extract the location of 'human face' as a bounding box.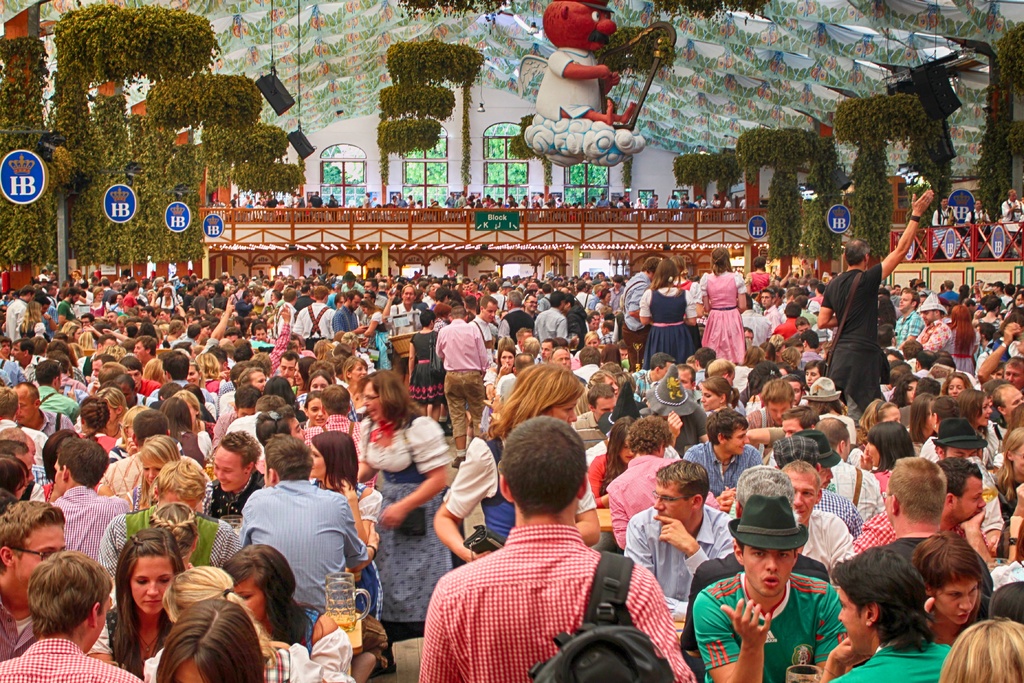
{"left": 785, "top": 422, "right": 804, "bottom": 434}.
